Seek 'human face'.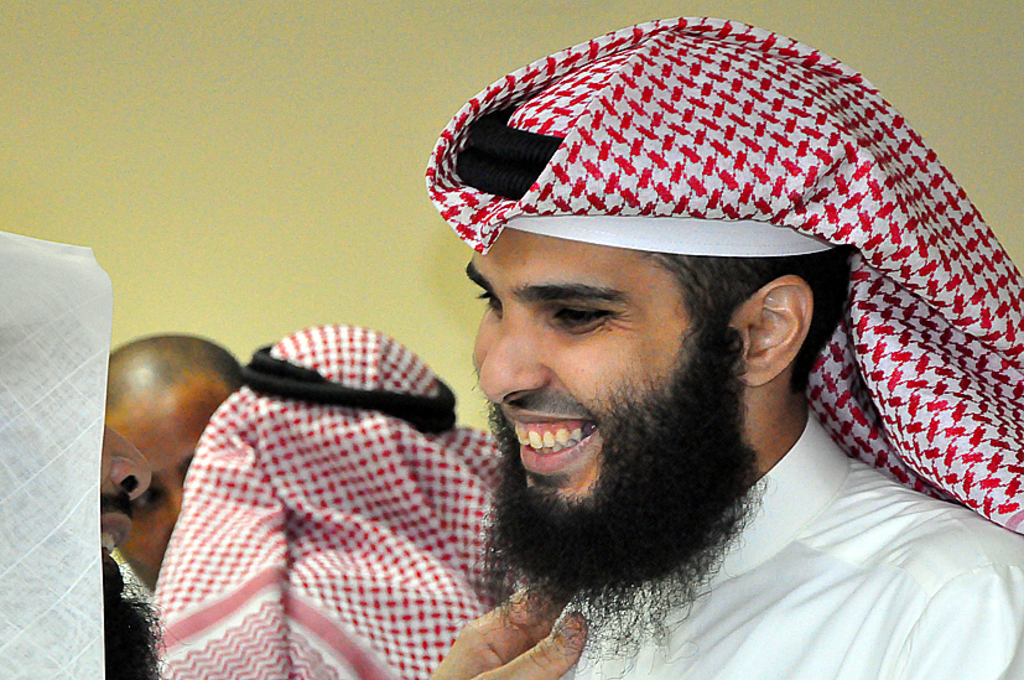
locate(473, 225, 733, 529).
